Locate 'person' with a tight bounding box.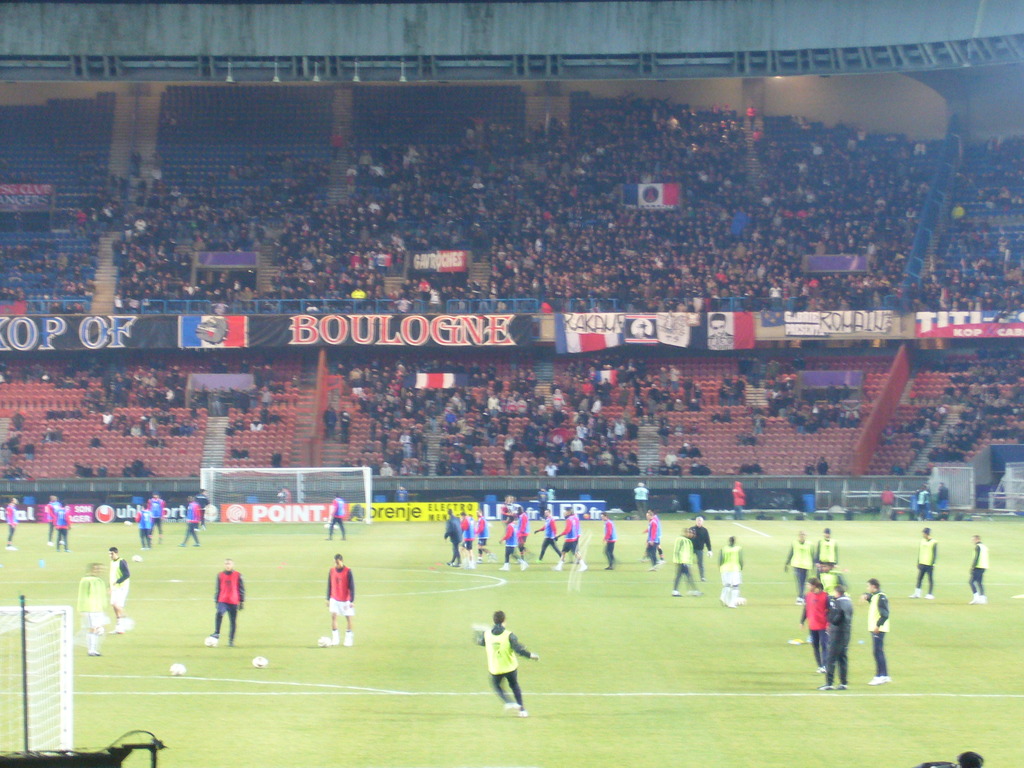
detection(796, 573, 834, 673).
